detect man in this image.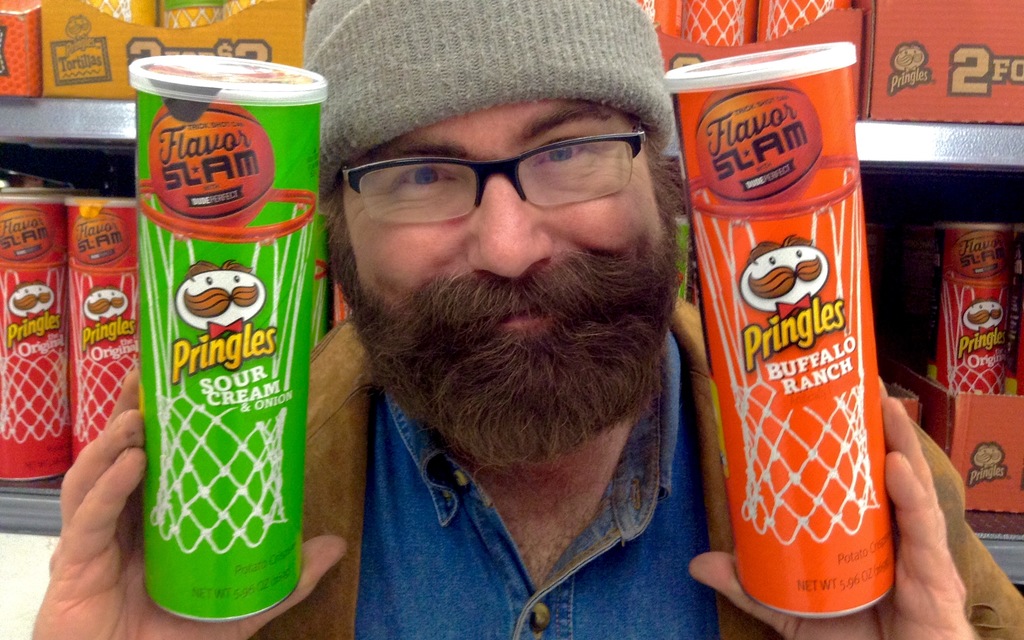
Detection: 27, 0, 1023, 639.
